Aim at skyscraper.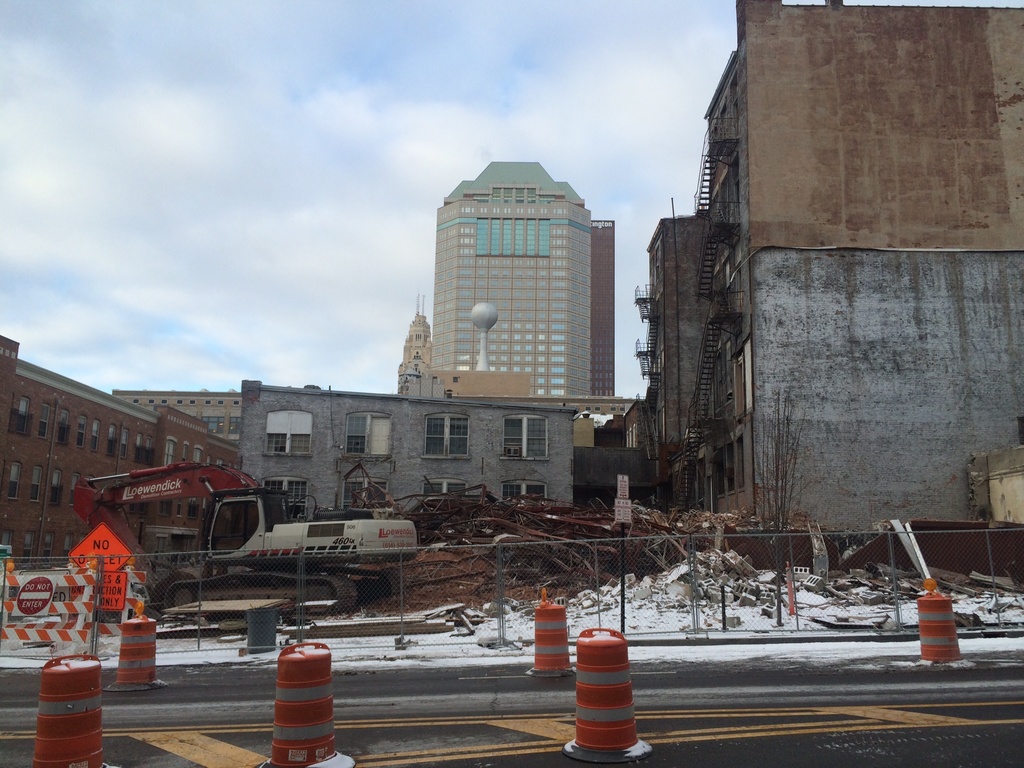
Aimed at 576:216:622:401.
